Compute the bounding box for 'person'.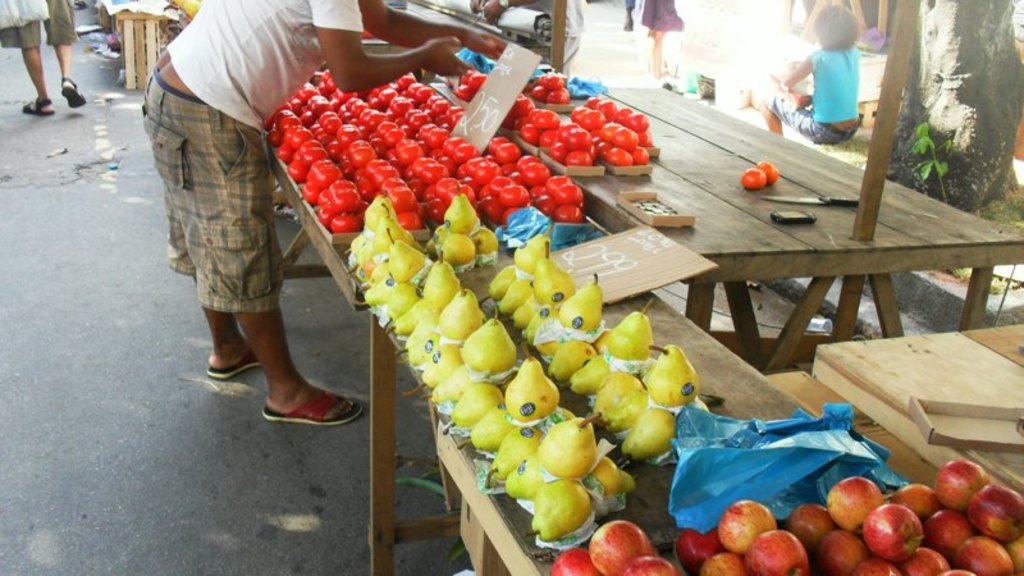
803 18 876 143.
